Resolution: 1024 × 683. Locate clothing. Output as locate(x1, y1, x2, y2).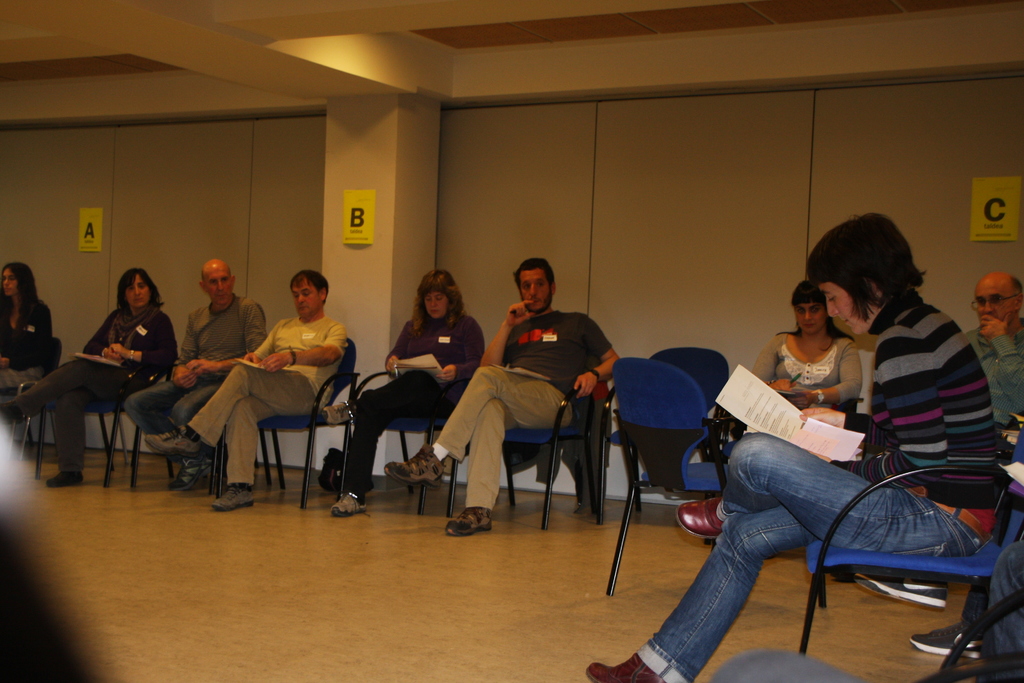
locate(968, 325, 1021, 431).
